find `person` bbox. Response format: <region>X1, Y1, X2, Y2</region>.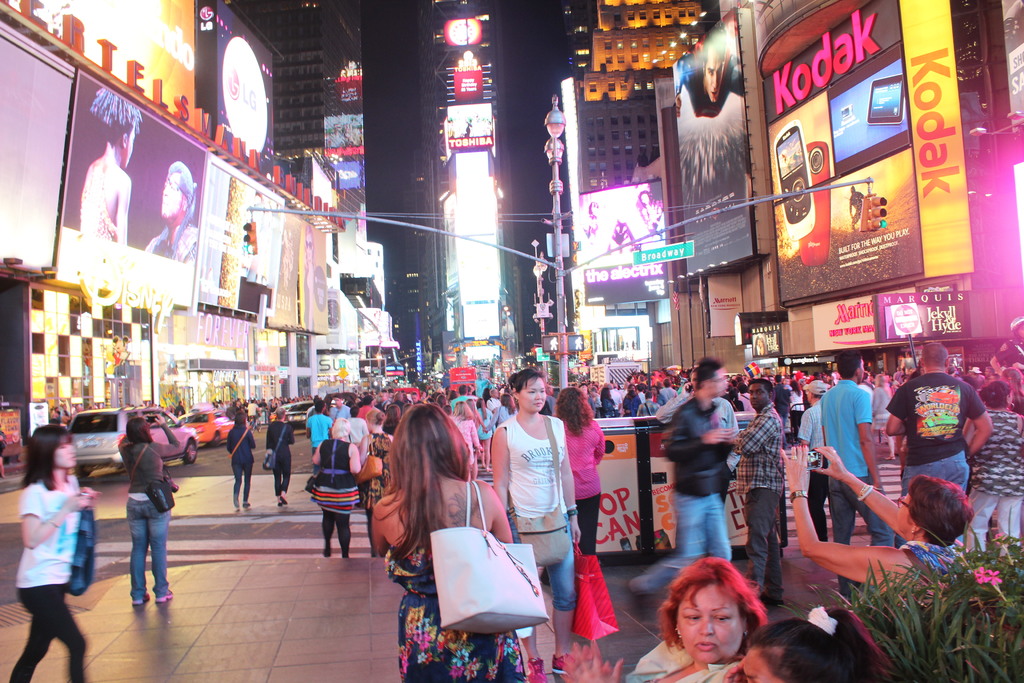
<region>849, 185, 866, 226</region>.
